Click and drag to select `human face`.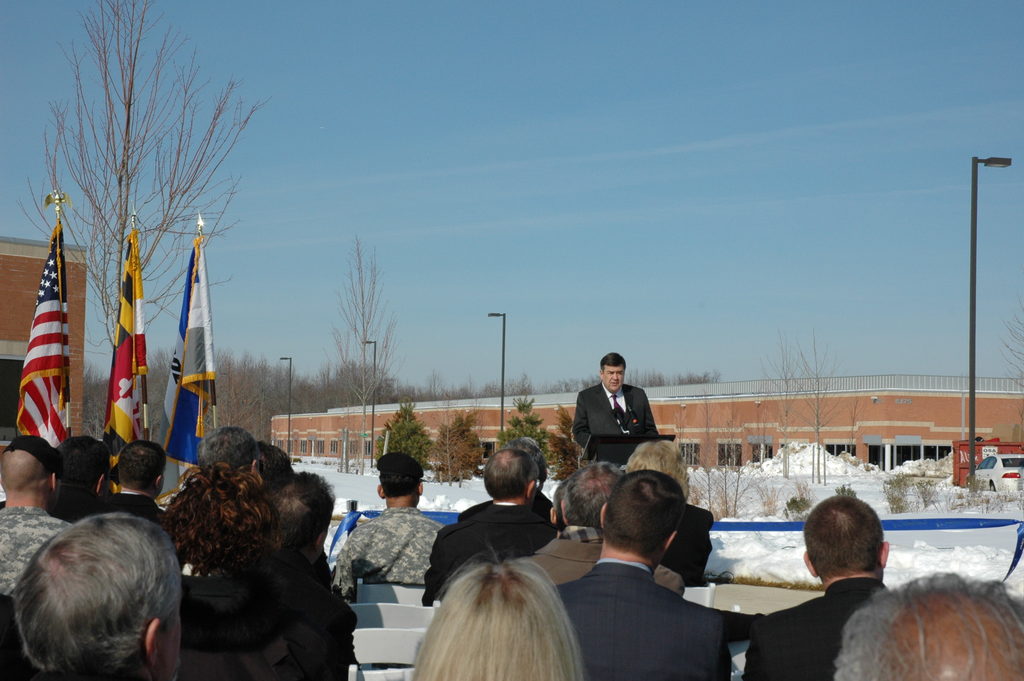
Selection: [604,367,624,391].
